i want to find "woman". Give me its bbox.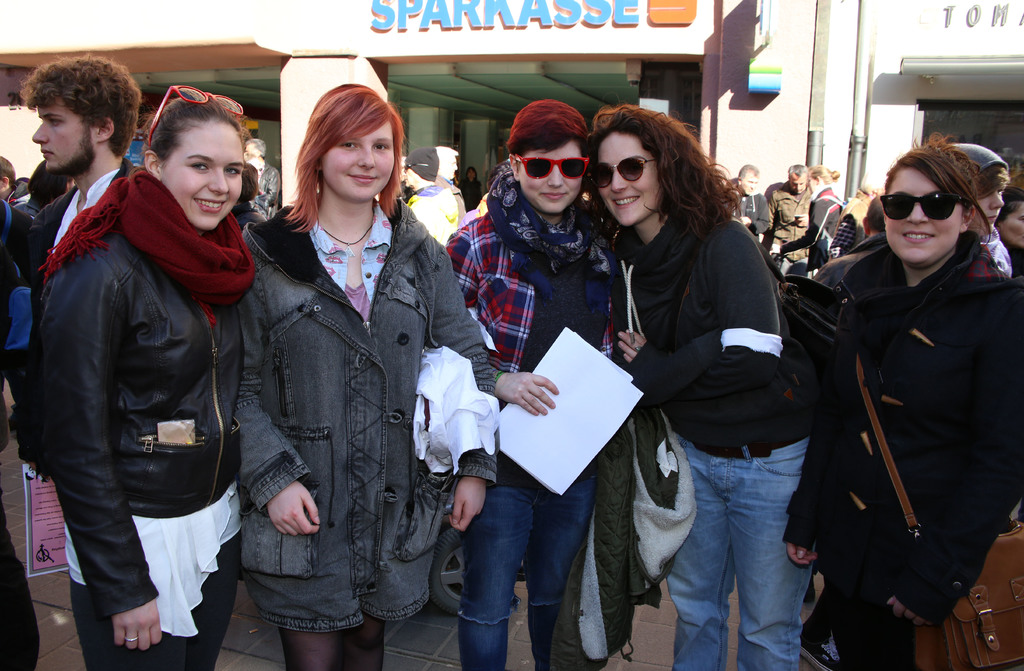
crop(947, 143, 1013, 275).
